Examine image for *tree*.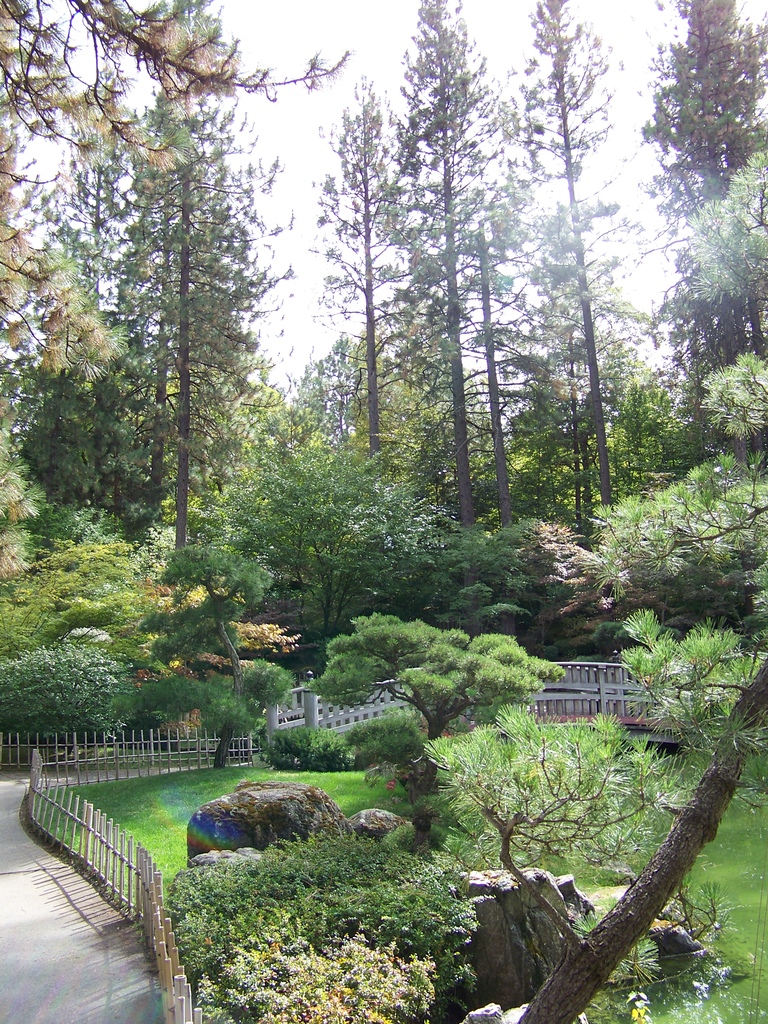
Examination result: locate(636, 1, 767, 500).
